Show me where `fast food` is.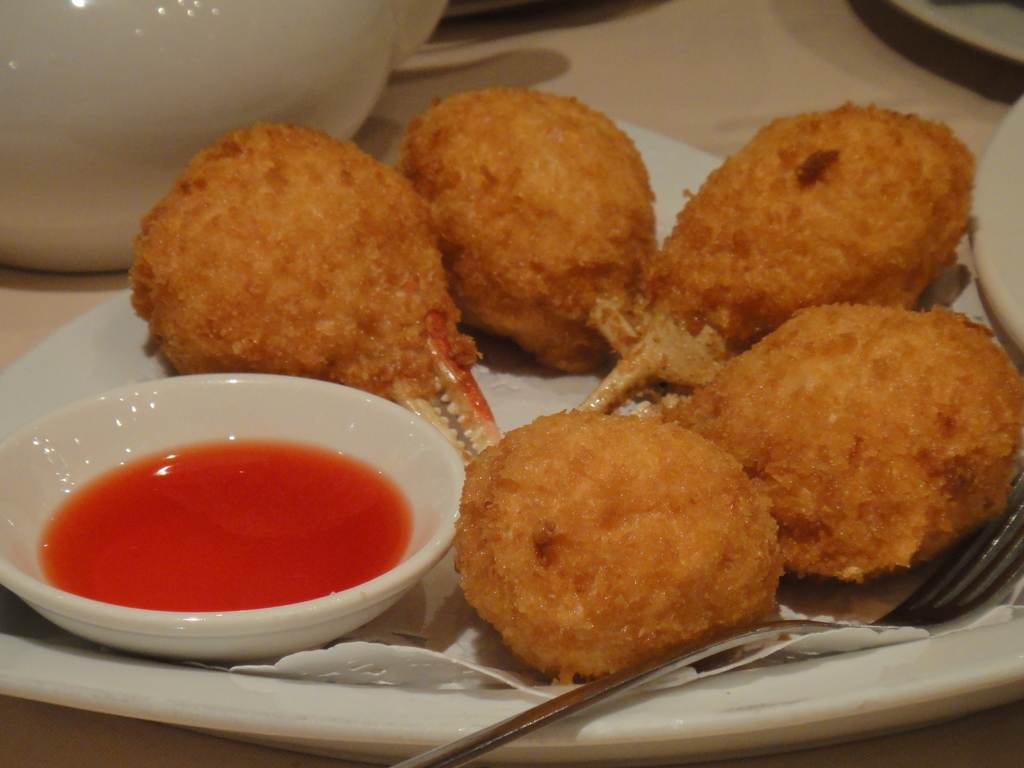
`fast food` is at Rect(125, 117, 502, 467).
